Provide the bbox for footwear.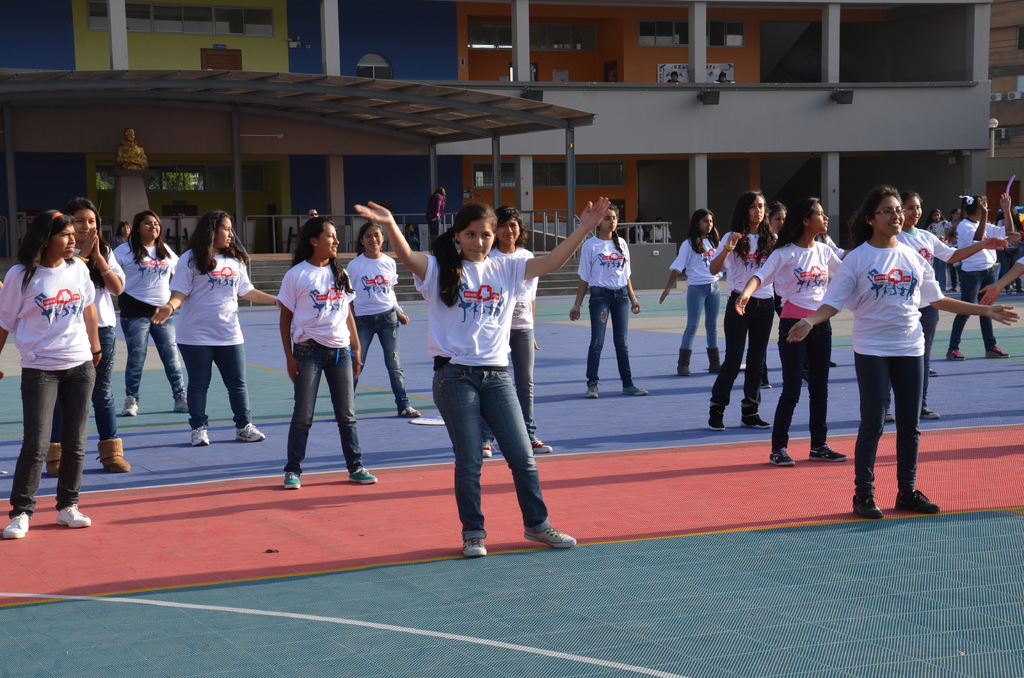
{"left": 740, "top": 405, "right": 771, "bottom": 431}.
